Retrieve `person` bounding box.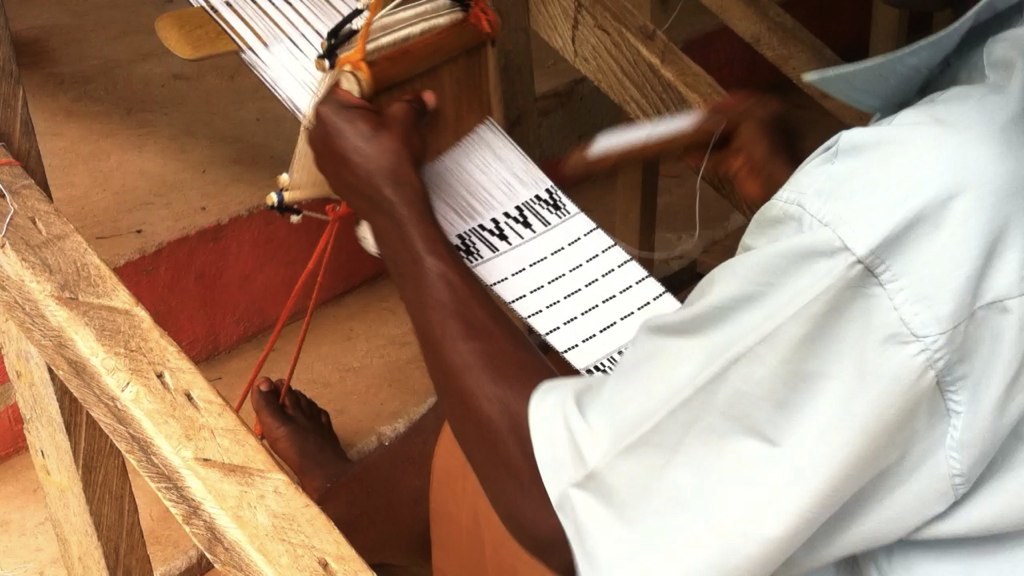
Bounding box: [381,5,1023,564].
